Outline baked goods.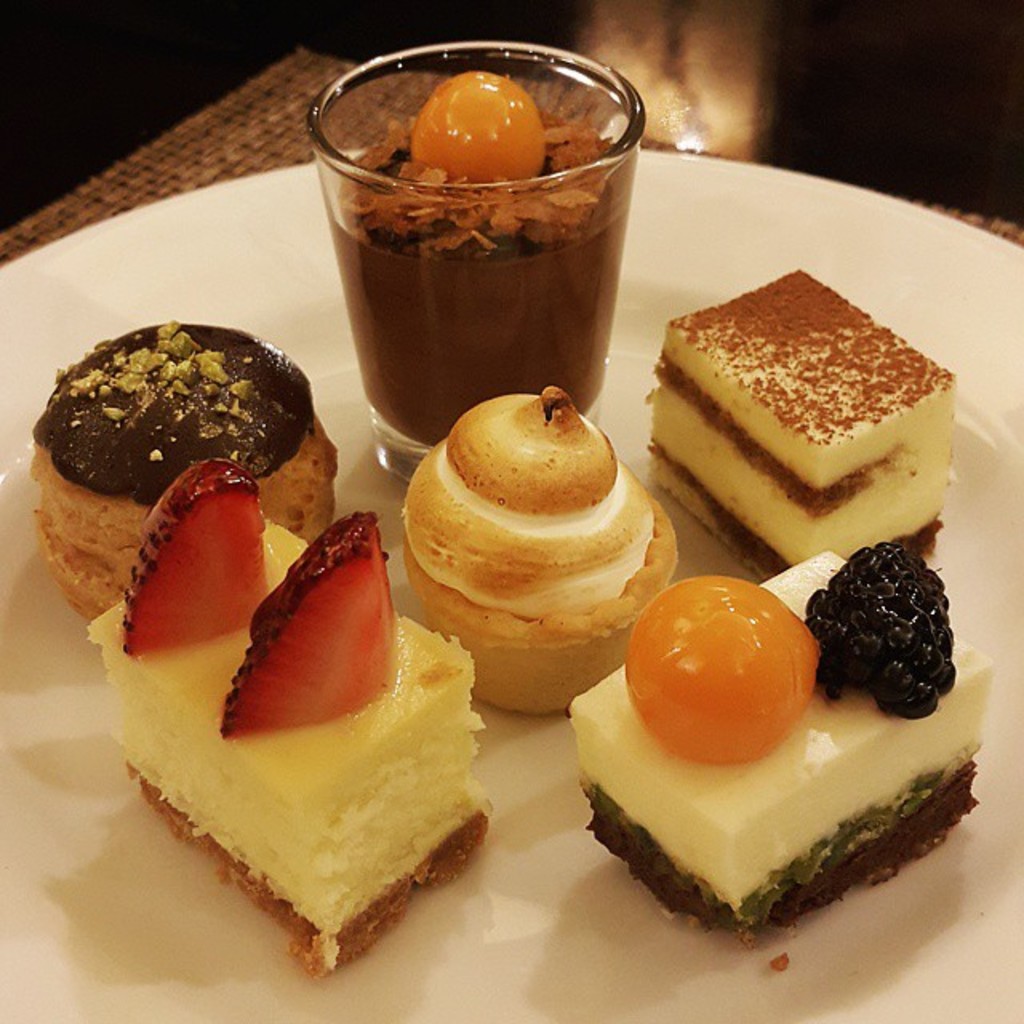
Outline: (x1=426, y1=387, x2=677, y2=707).
